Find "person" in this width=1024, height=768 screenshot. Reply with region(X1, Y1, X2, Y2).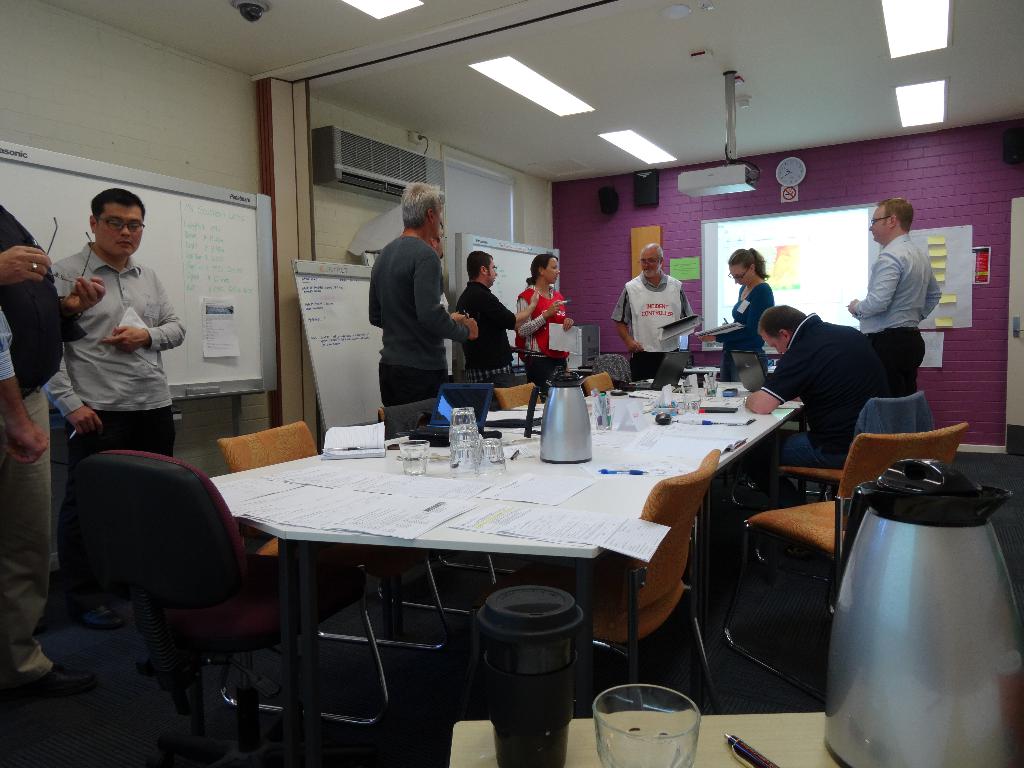
region(743, 302, 893, 474).
